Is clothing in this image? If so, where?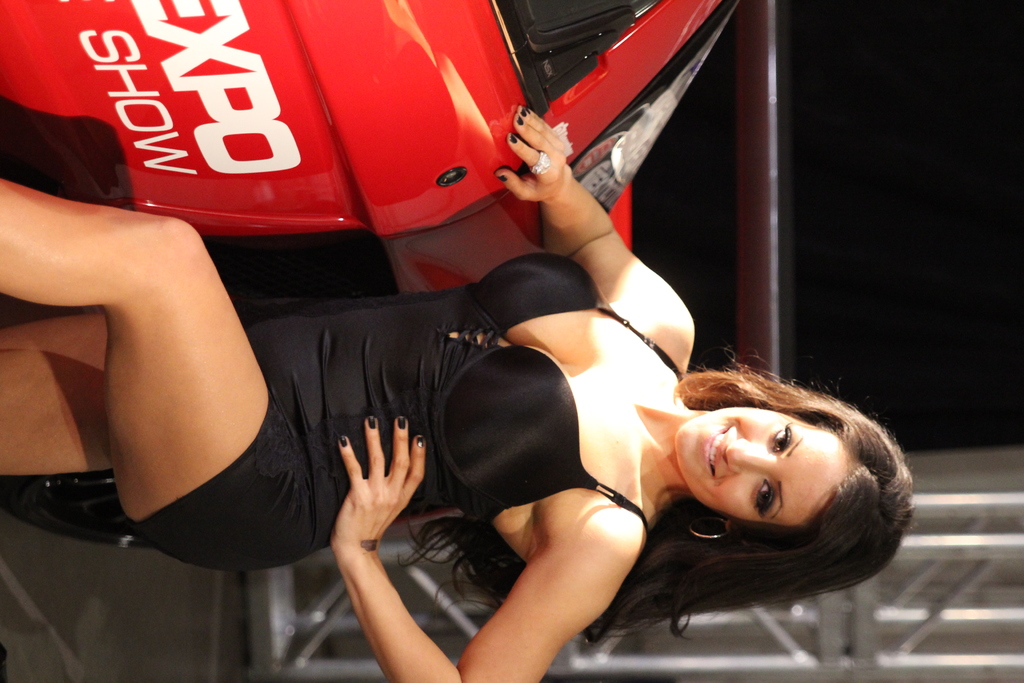
Yes, at BBox(125, 247, 687, 573).
